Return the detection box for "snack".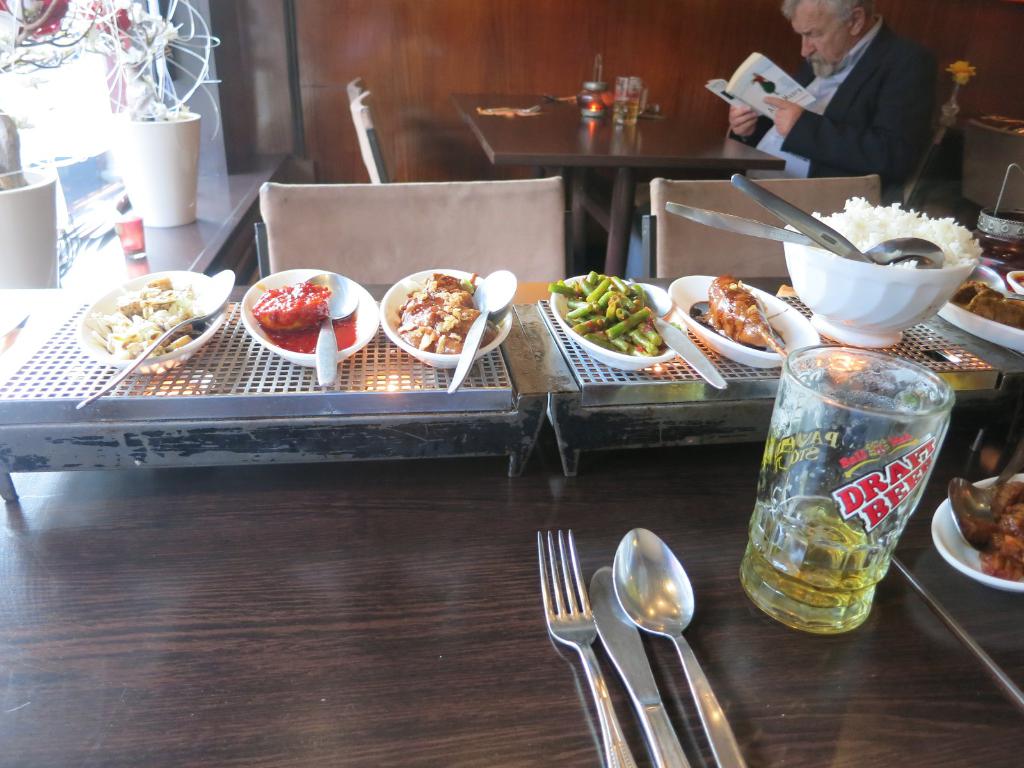
785, 195, 1005, 279.
